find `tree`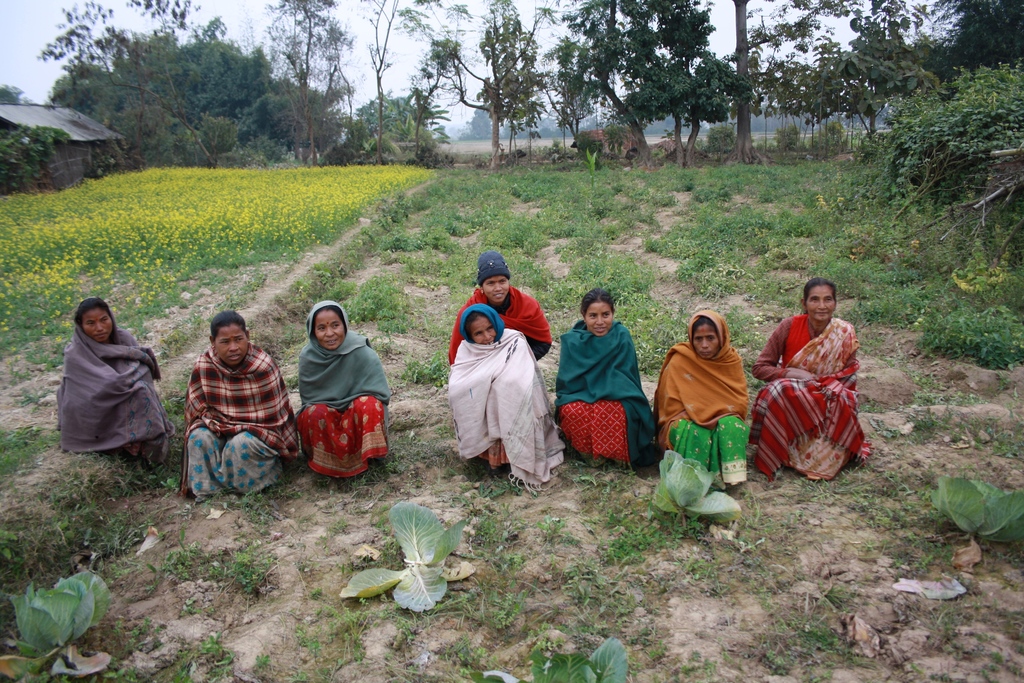
340/0/417/136
